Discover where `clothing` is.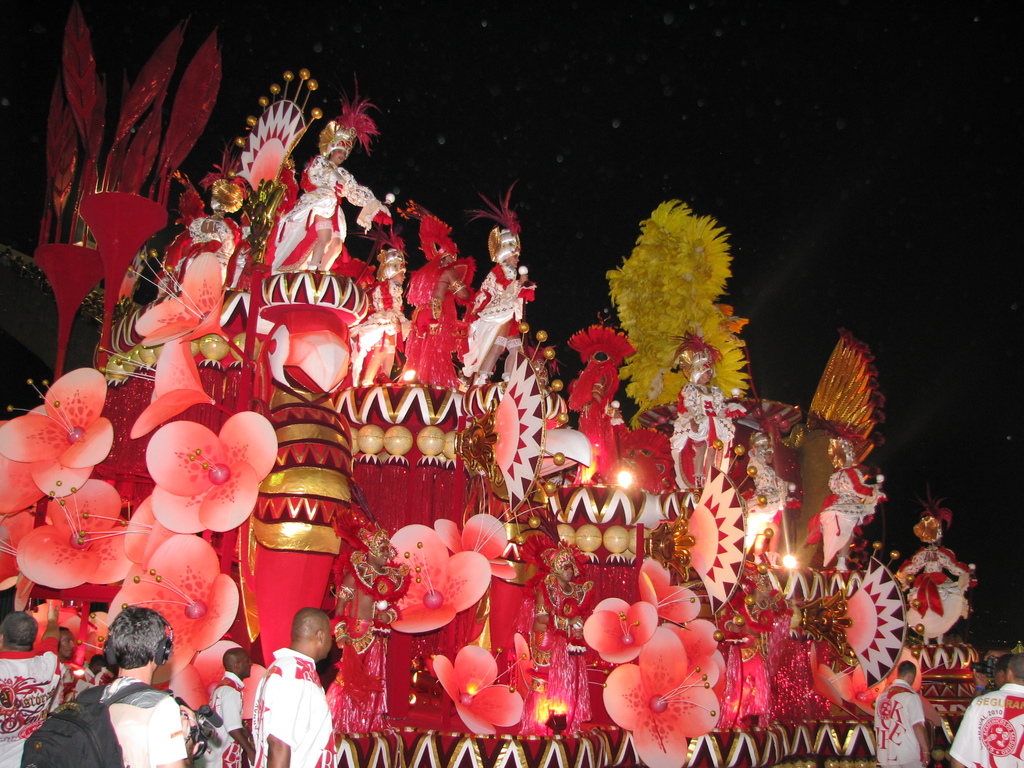
Discovered at select_region(892, 543, 976, 637).
